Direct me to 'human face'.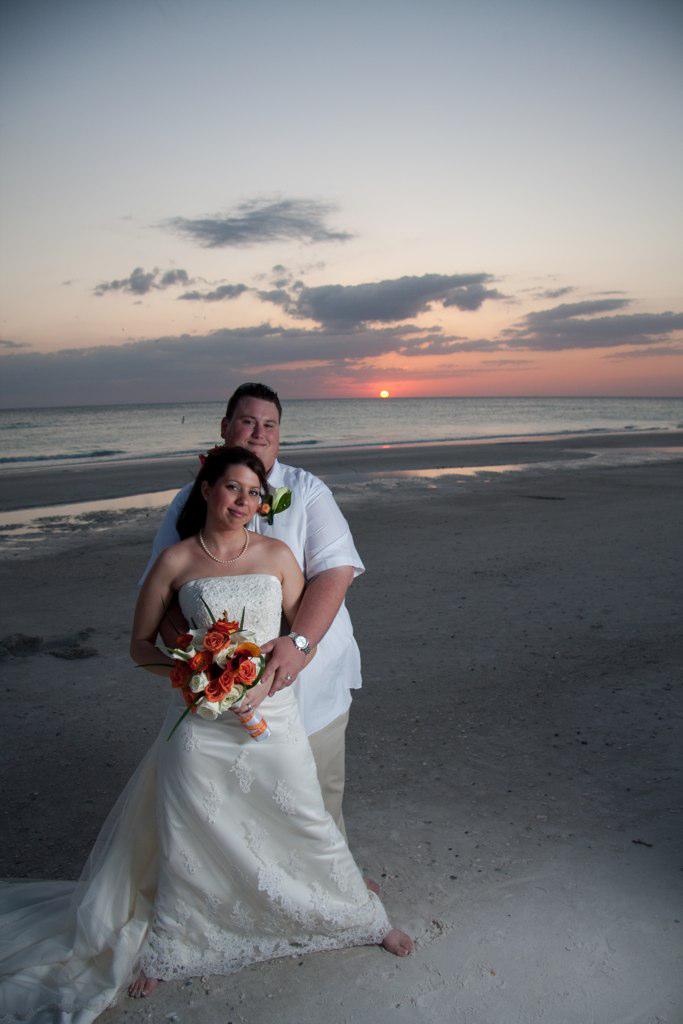
Direction: [x1=226, y1=395, x2=279, y2=471].
